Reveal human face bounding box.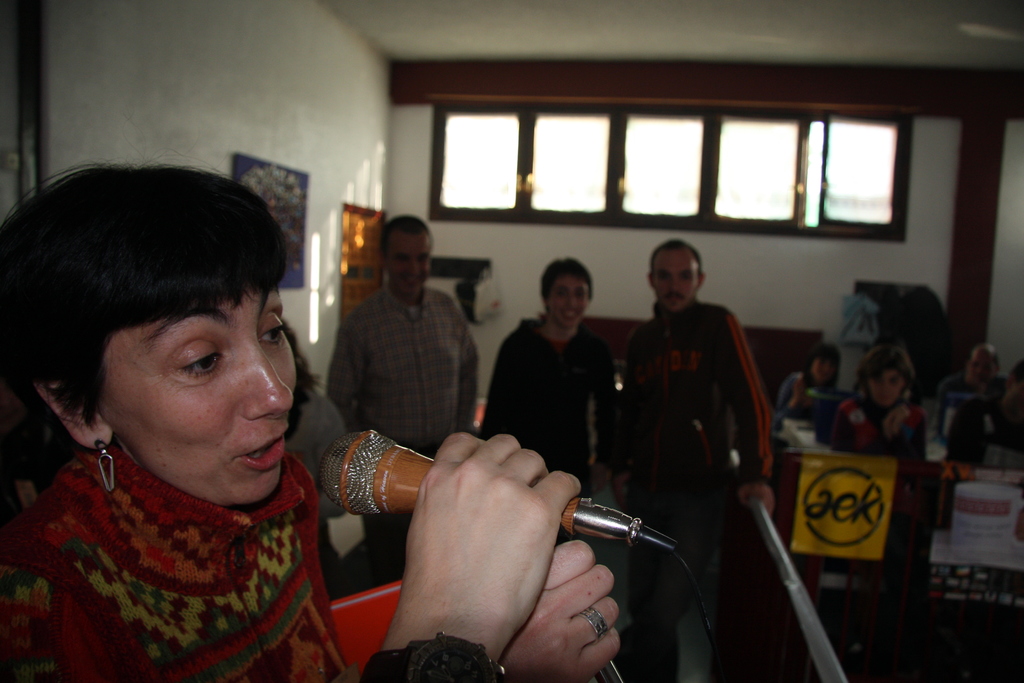
Revealed: region(869, 365, 906, 404).
